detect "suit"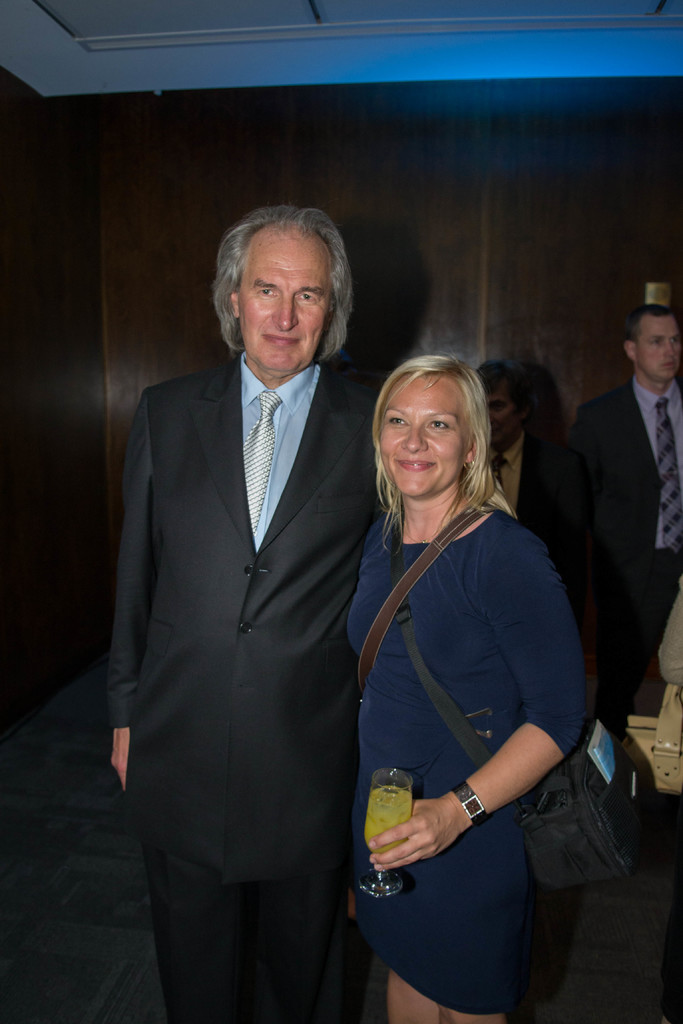
567:379:682:739
